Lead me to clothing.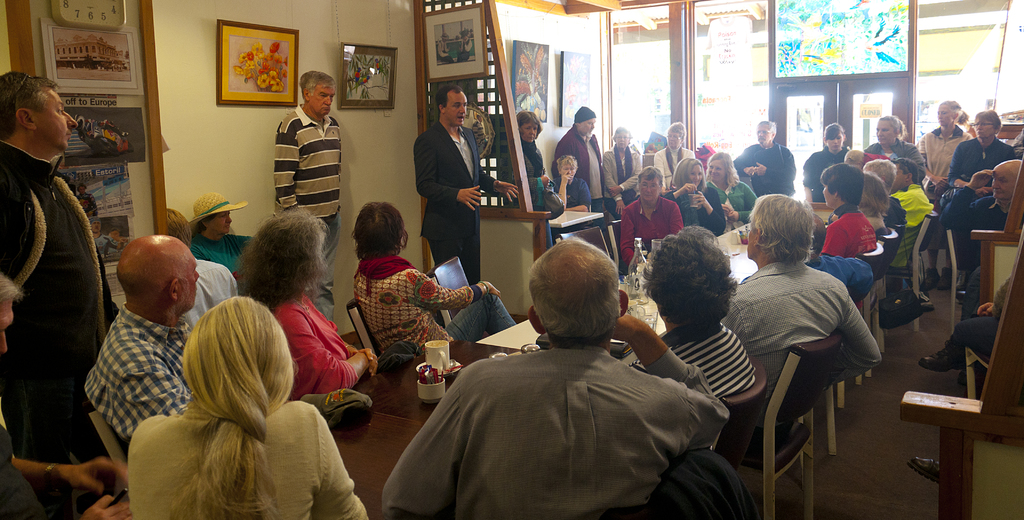
Lead to locate(267, 295, 360, 400).
